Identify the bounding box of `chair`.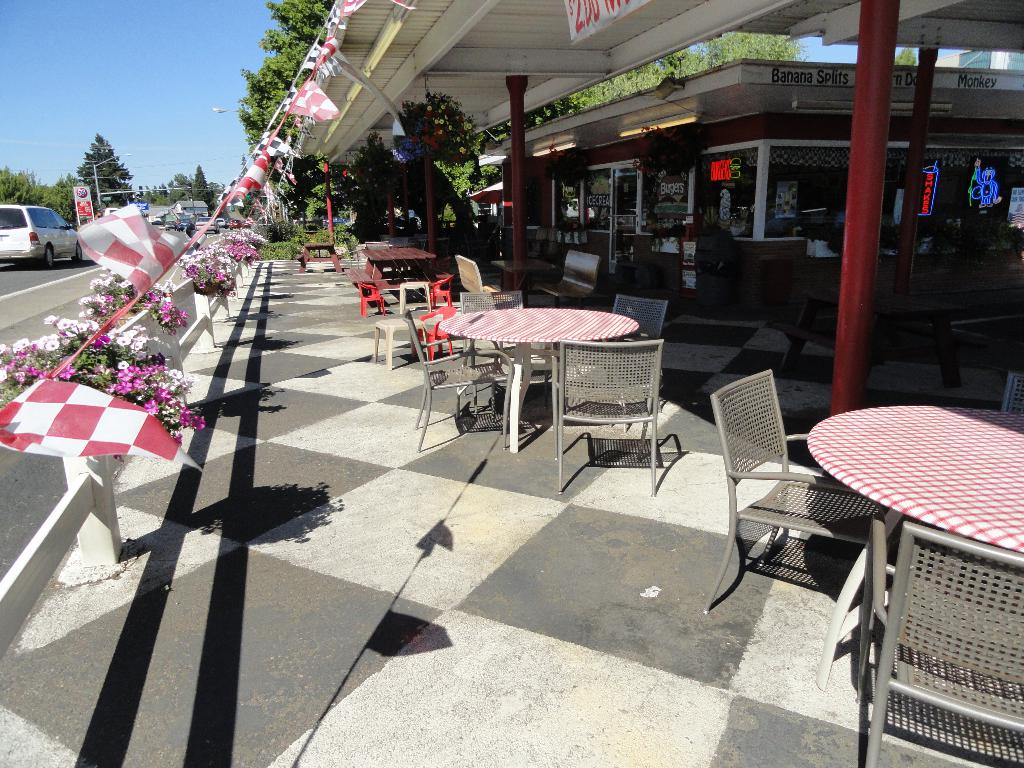
(415, 304, 452, 358).
